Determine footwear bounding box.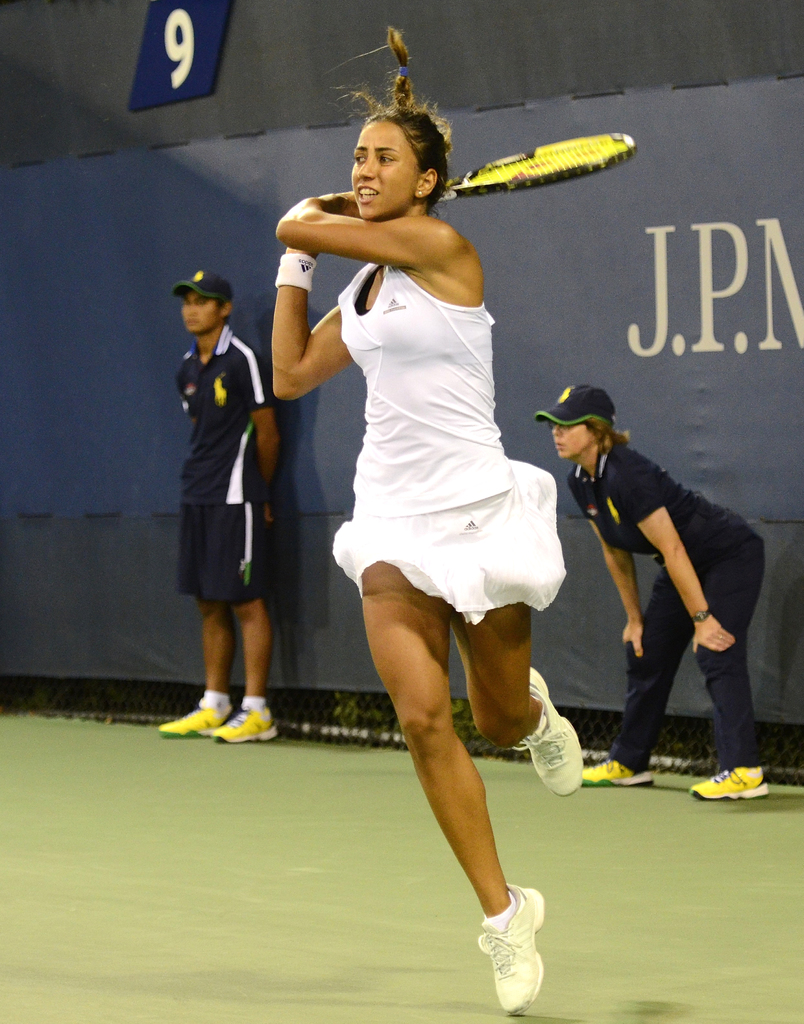
Determined: <box>212,703,279,743</box>.
